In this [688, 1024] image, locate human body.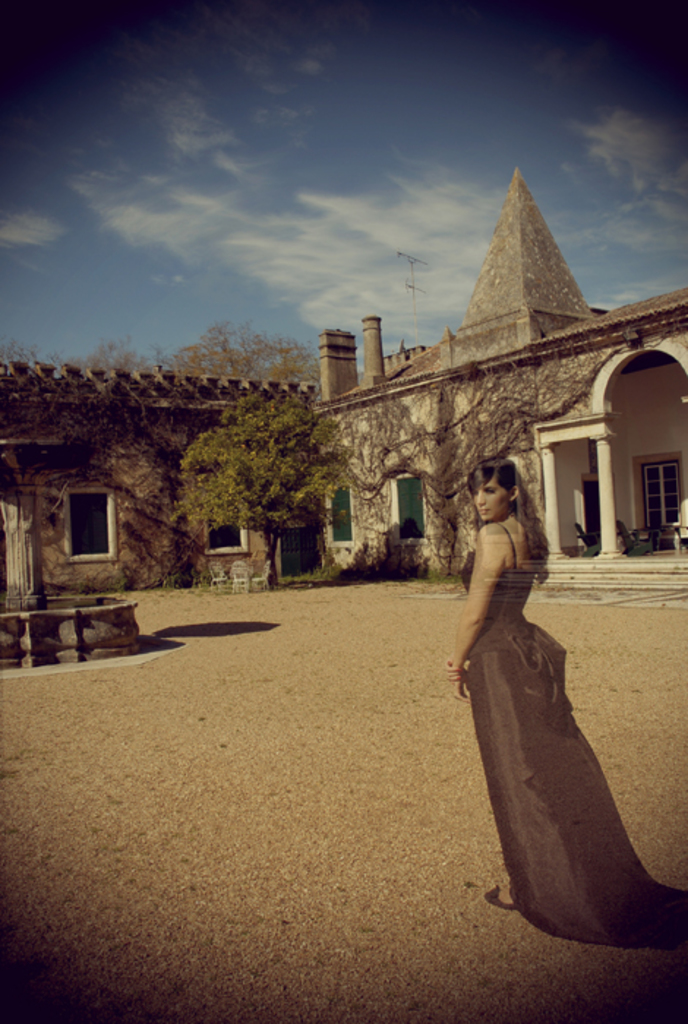
Bounding box: l=460, t=445, r=646, b=919.
